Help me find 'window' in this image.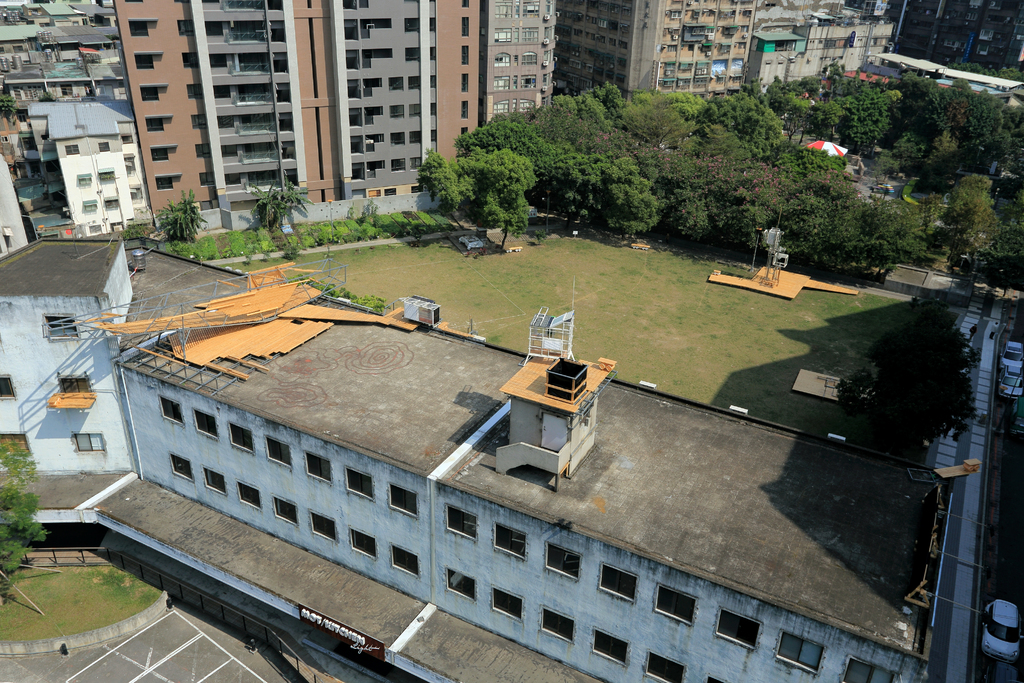
Found it: crop(344, 25, 355, 40).
